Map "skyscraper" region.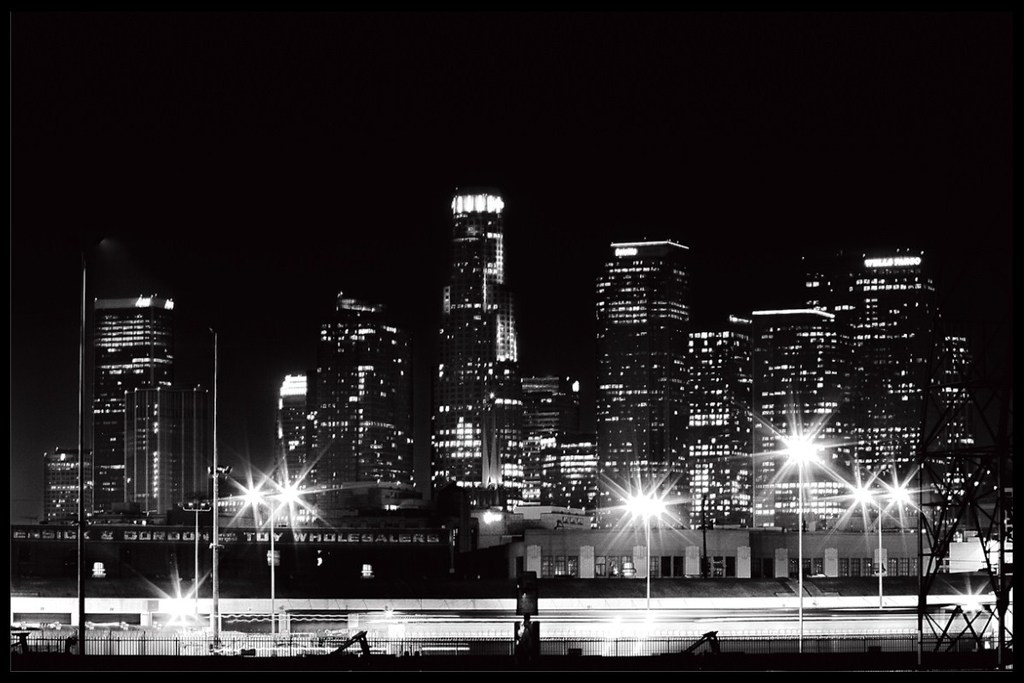
Mapped to left=430, top=185, right=529, bottom=526.
